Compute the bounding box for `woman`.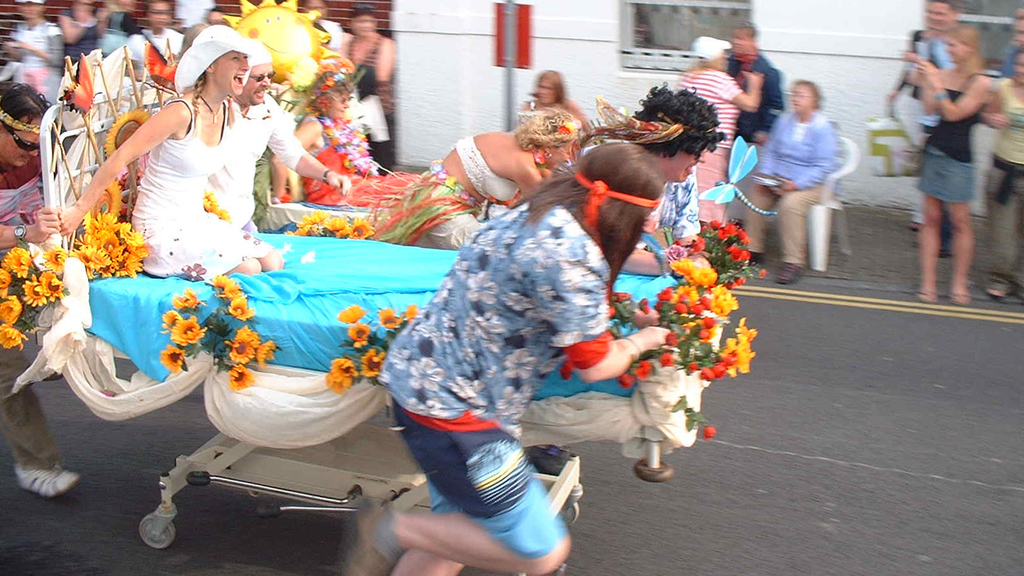
912/27/994/303.
